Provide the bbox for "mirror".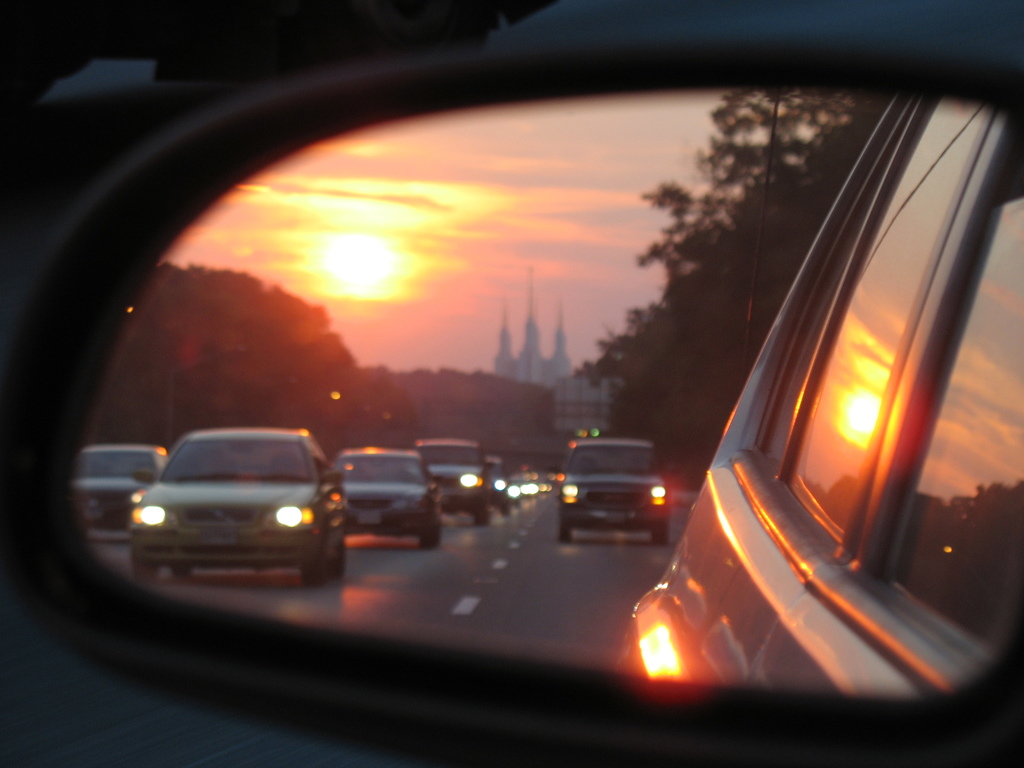
62:90:1023:705.
